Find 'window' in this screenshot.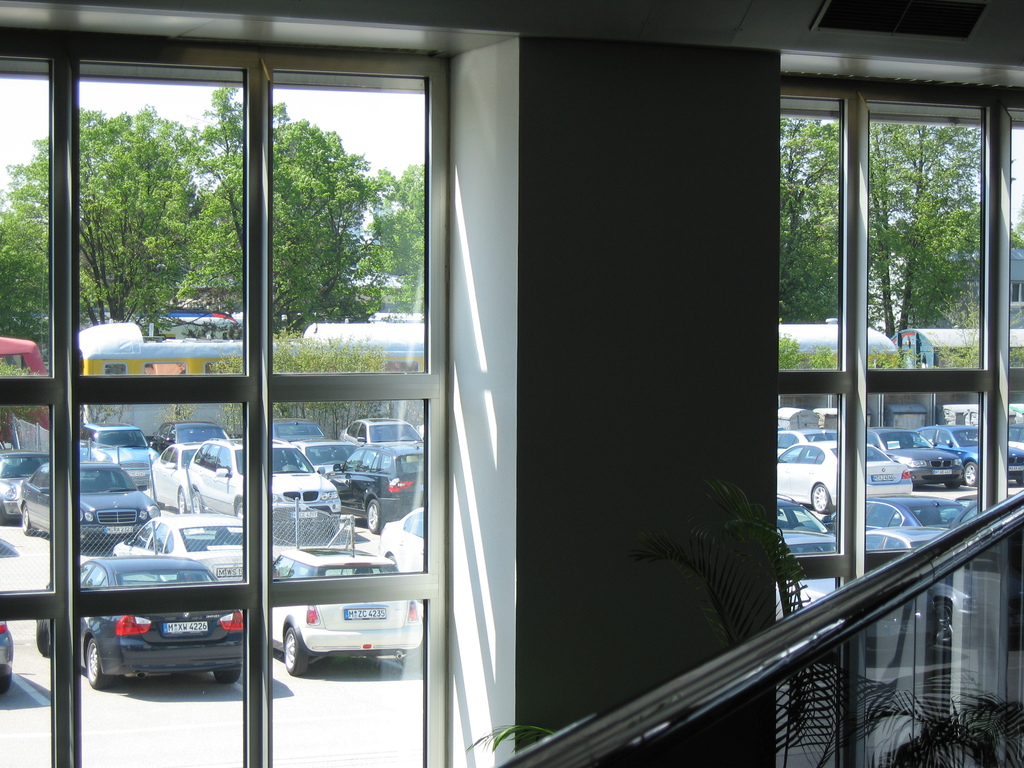
The bounding box for 'window' is {"left": 866, "top": 529, "right": 881, "bottom": 552}.
